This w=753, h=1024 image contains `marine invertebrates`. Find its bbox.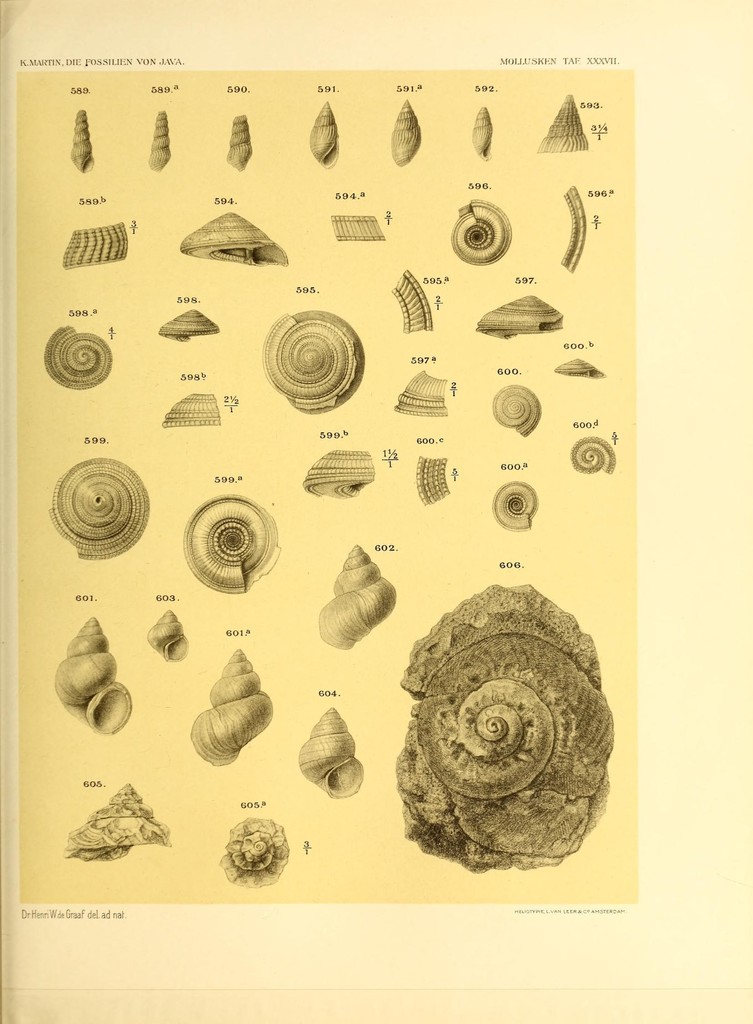
369,574,626,882.
